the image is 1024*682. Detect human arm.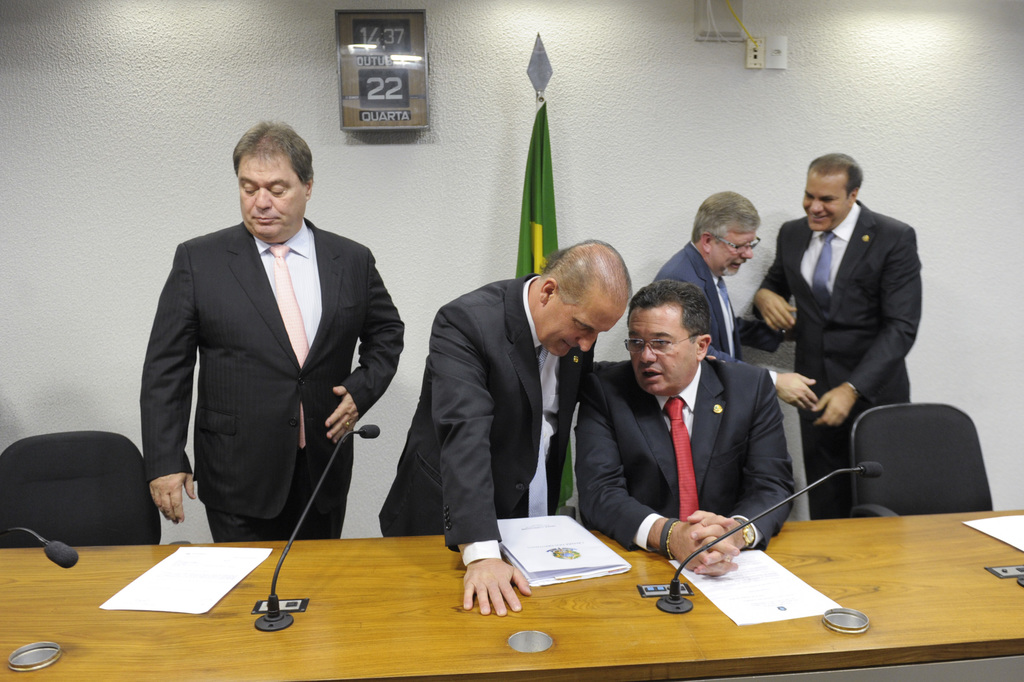
Detection: (694, 341, 817, 411).
